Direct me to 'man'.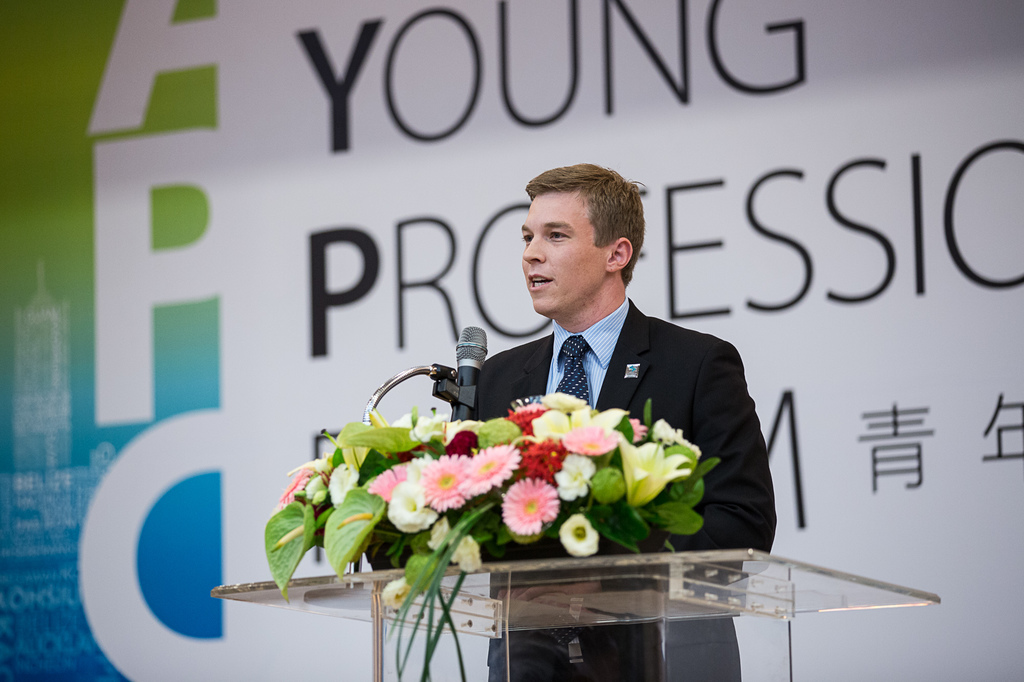
Direction: 409:180:771:576.
